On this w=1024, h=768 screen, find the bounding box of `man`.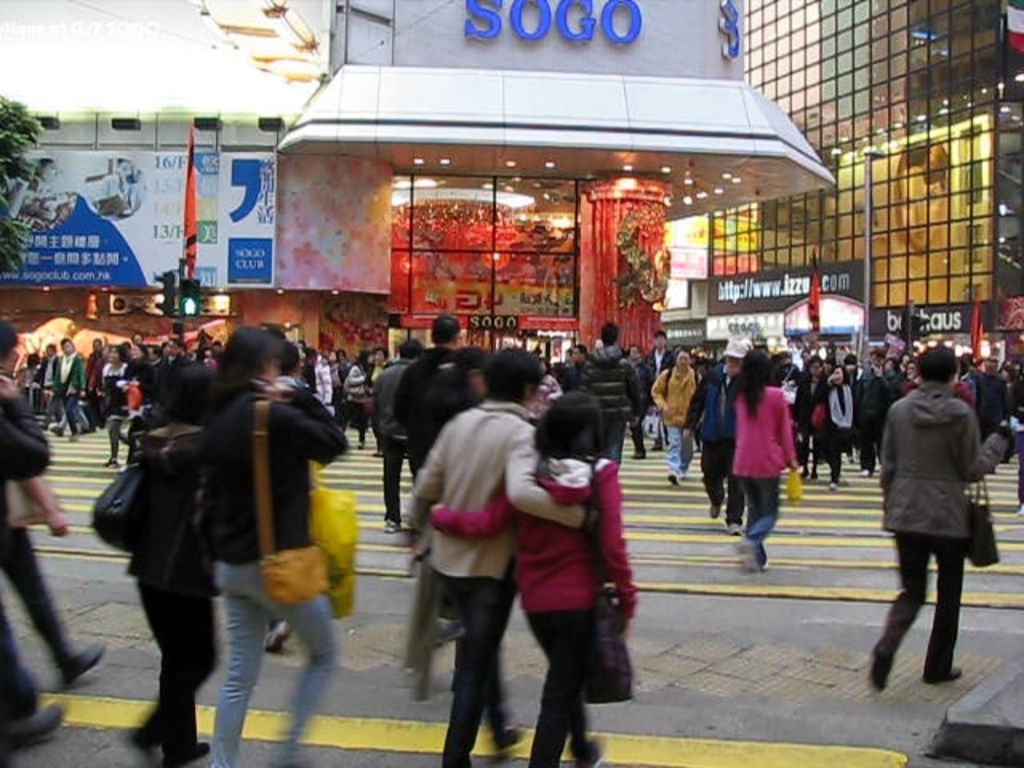
Bounding box: <box>394,310,461,437</box>.
